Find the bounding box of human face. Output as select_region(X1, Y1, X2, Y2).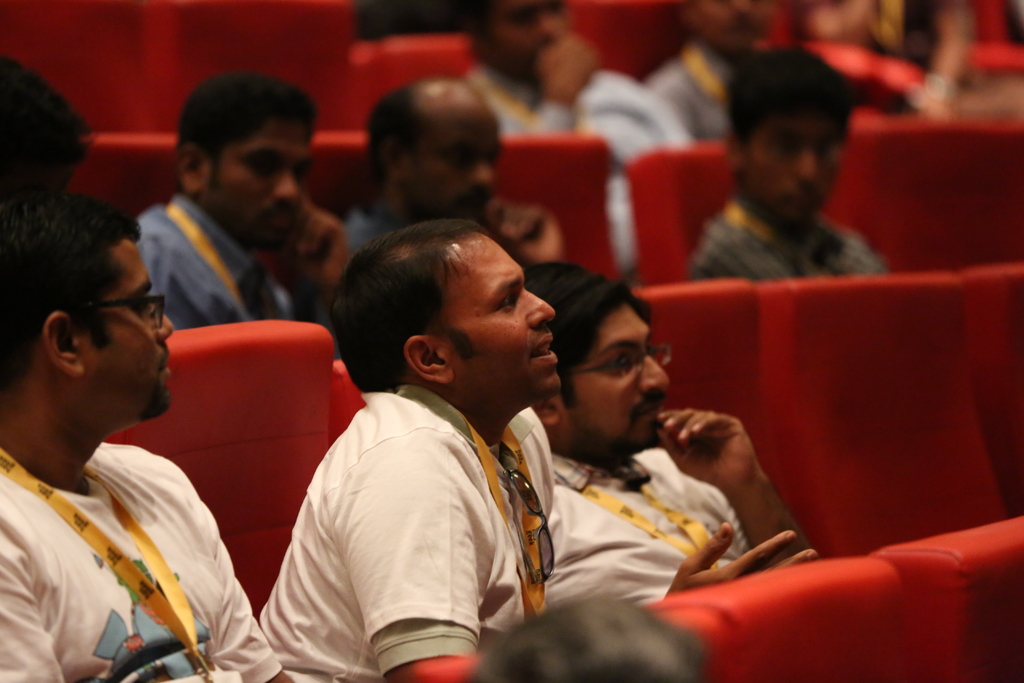
select_region(417, 108, 502, 223).
